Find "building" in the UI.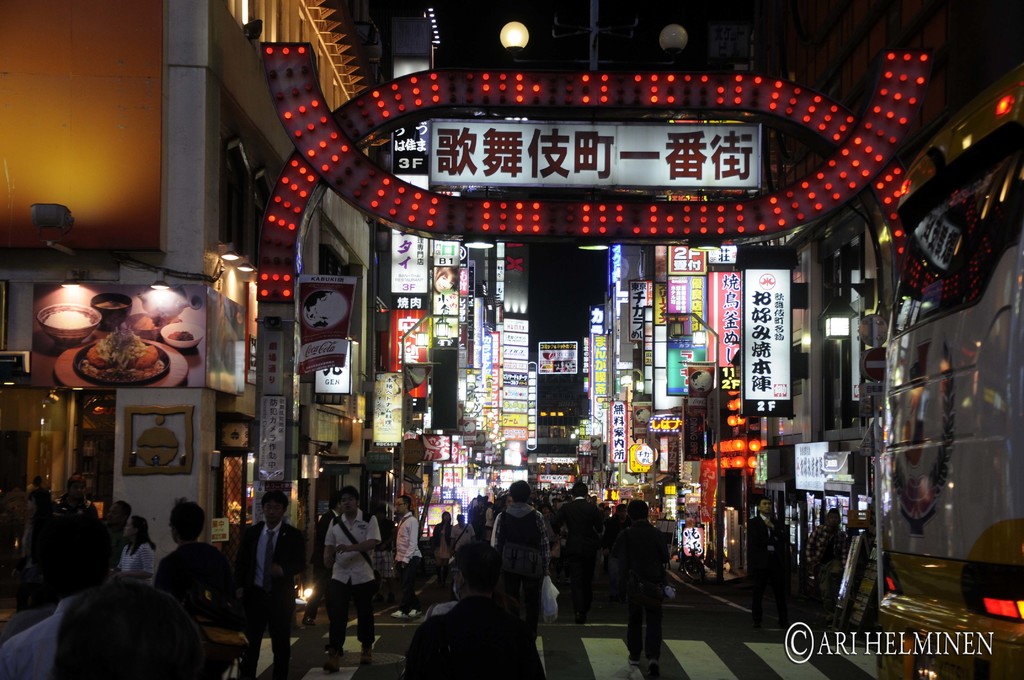
UI element at 348,1,396,514.
